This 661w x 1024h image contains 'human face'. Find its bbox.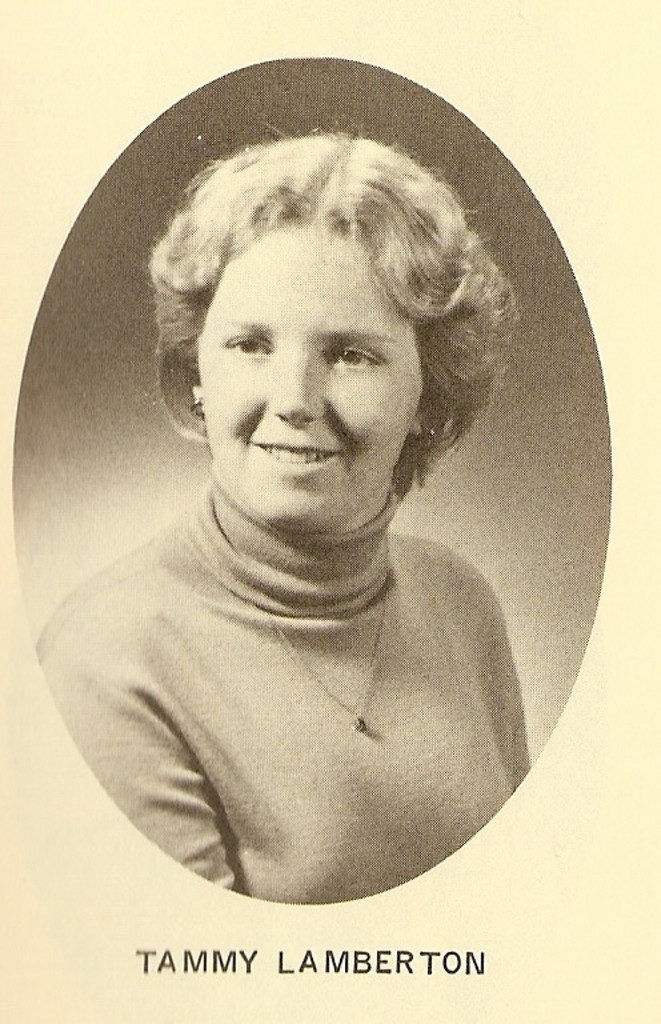
crop(197, 223, 424, 517).
